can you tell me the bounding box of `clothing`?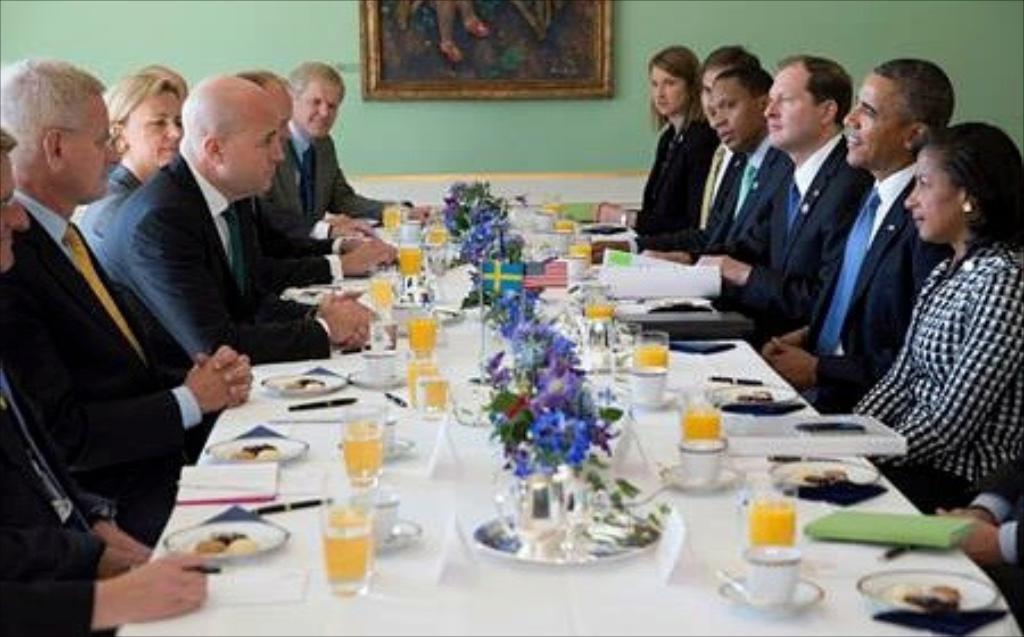
<box>687,137,792,296</box>.
